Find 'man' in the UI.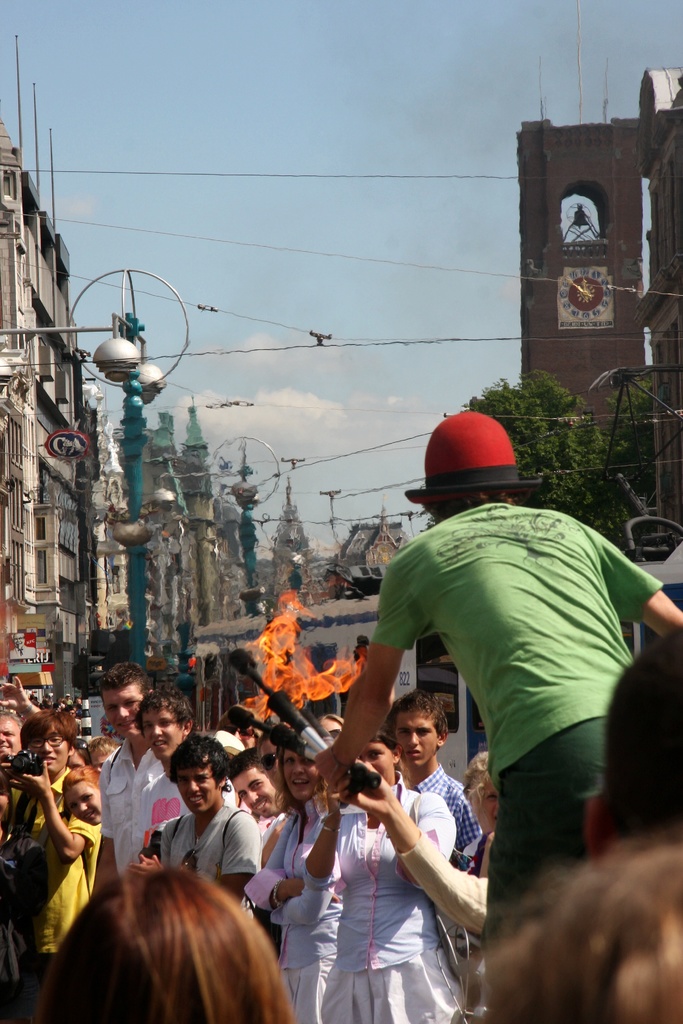
UI element at <region>95, 662, 179, 902</region>.
